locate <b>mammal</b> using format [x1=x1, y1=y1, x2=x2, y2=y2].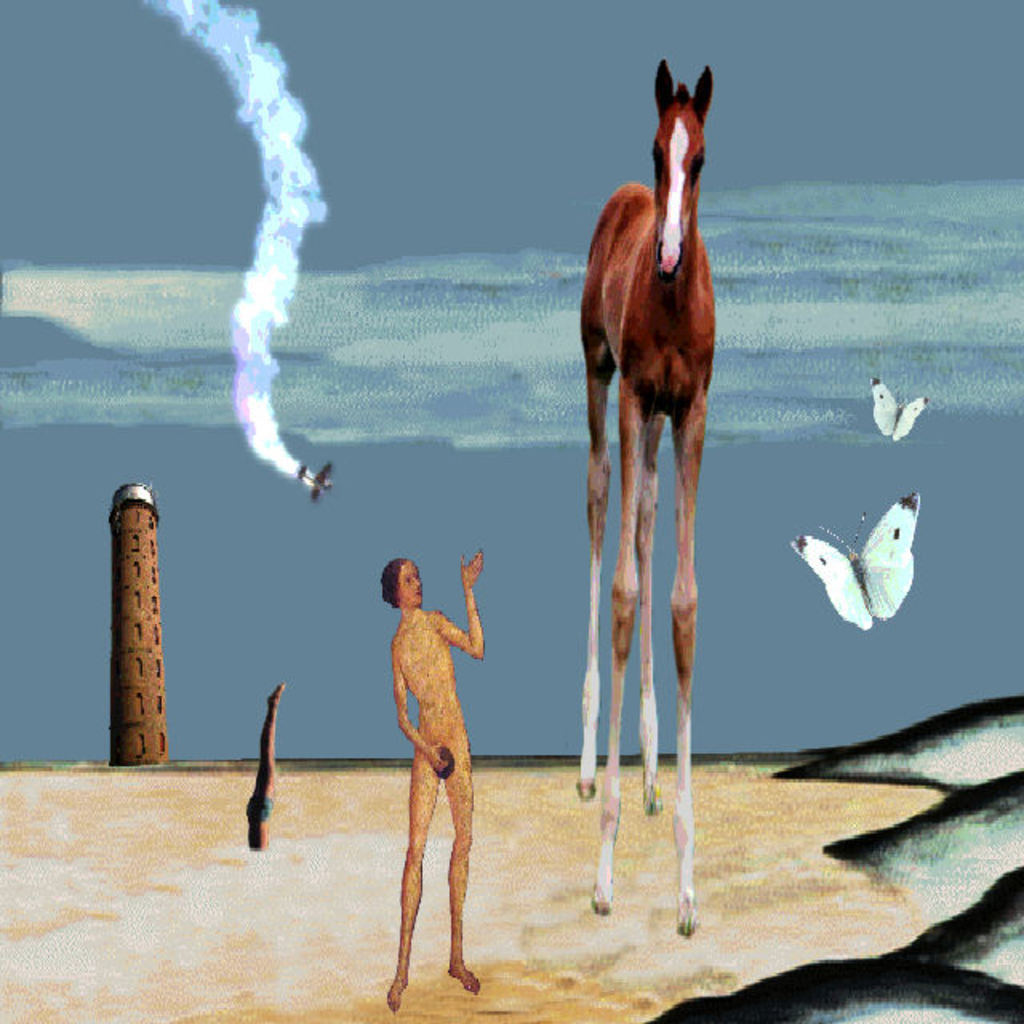
[x1=245, y1=675, x2=288, y2=846].
